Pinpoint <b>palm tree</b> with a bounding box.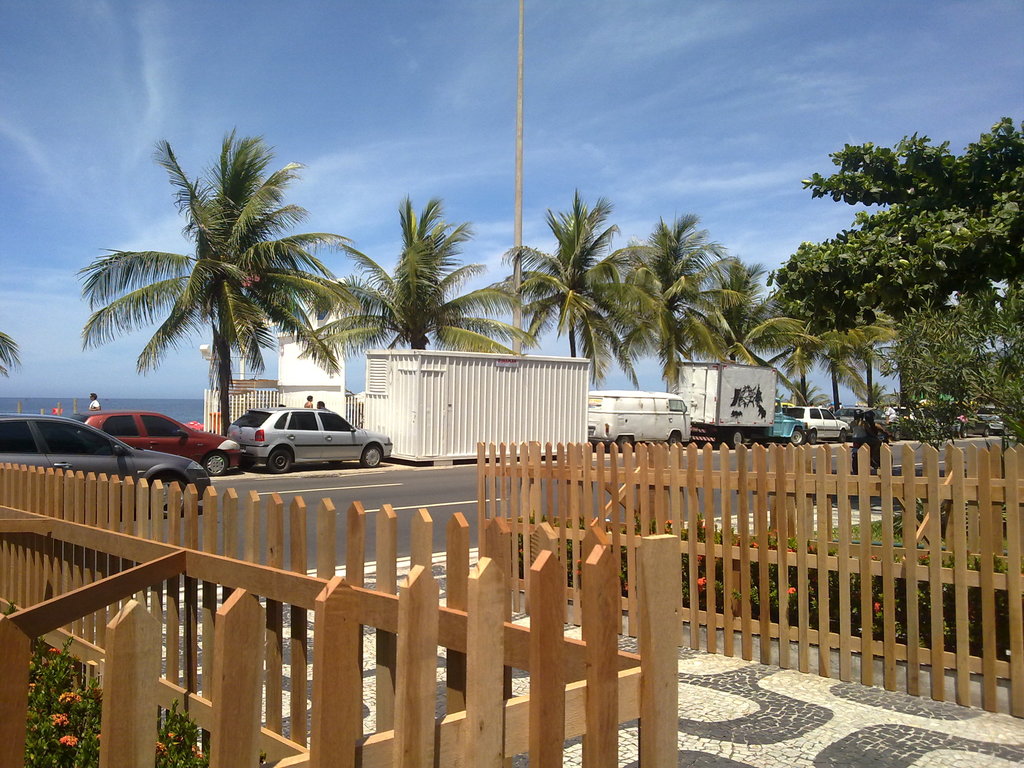
[74,126,368,436].
